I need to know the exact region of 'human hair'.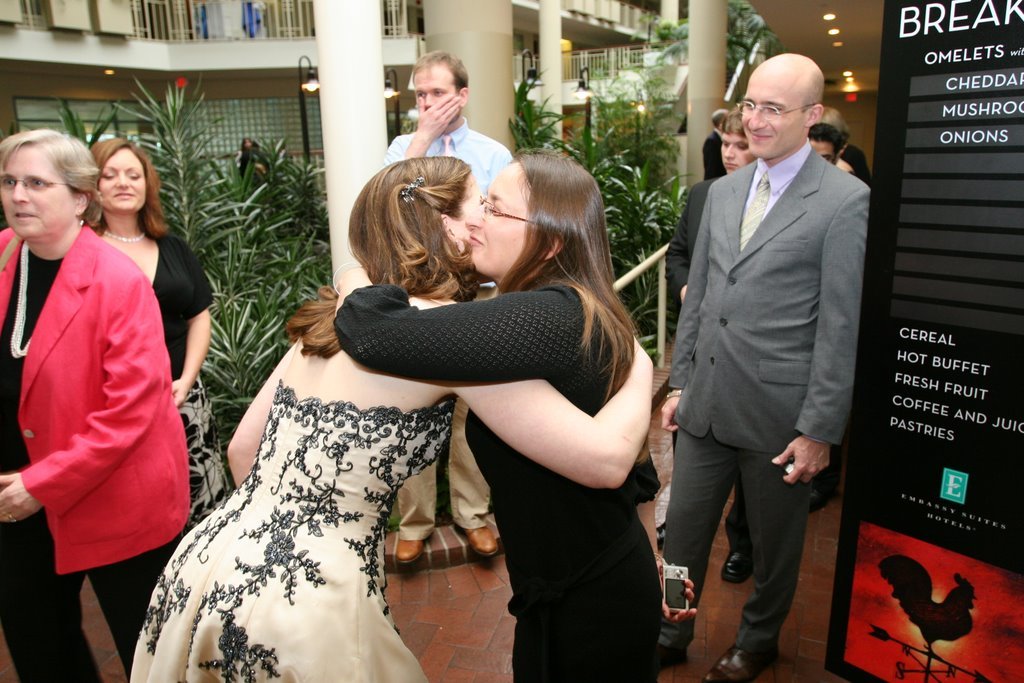
Region: bbox=[706, 113, 723, 126].
